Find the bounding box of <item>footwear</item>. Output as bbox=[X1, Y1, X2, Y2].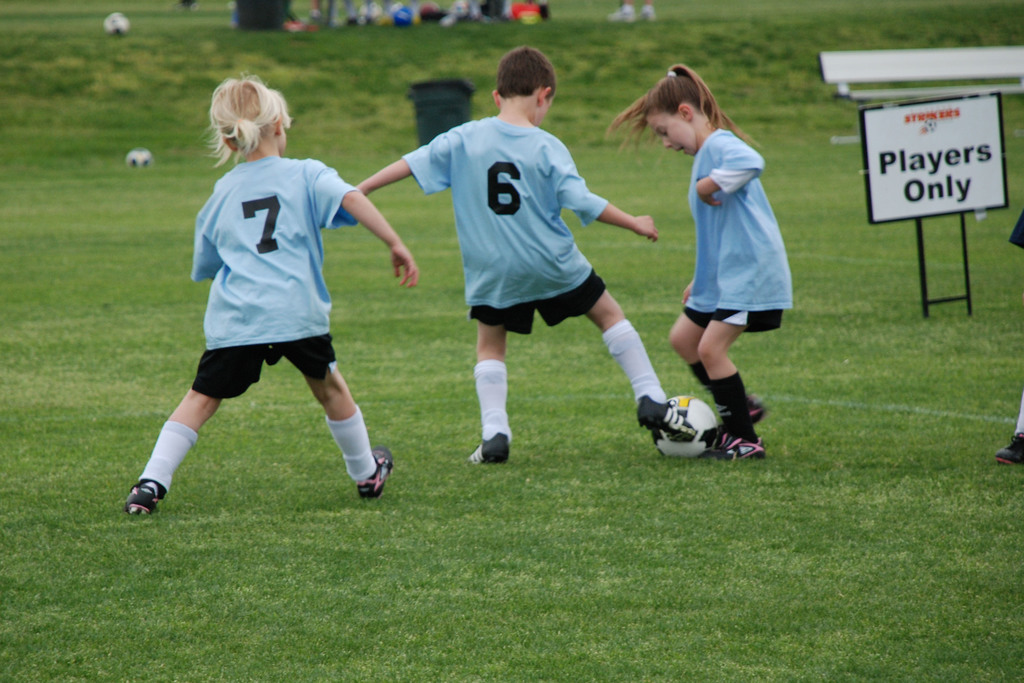
bbox=[123, 478, 168, 515].
